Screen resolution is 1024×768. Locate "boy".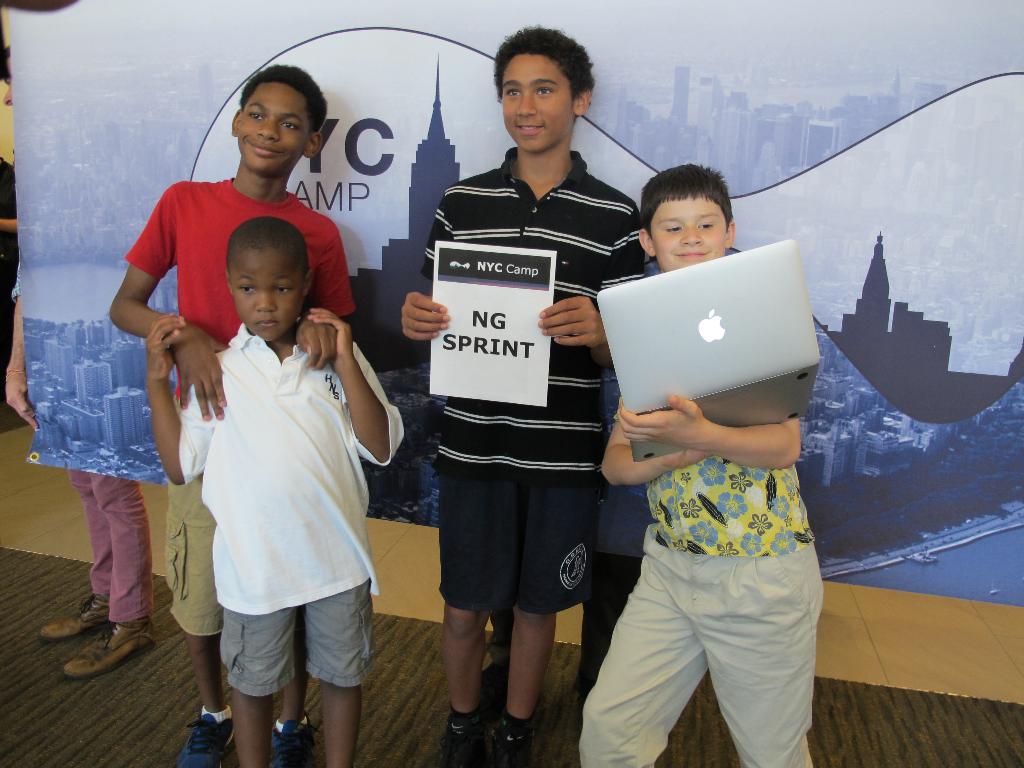
bbox(108, 64, 656, 461).
